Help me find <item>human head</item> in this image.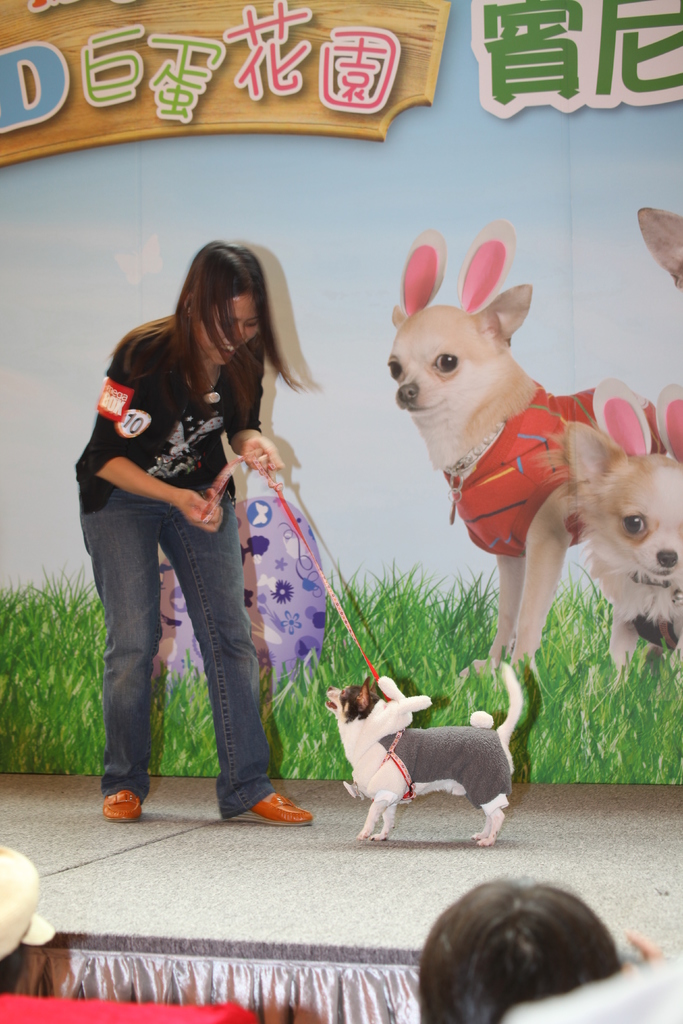
Found it: (418,877,618,1023).
